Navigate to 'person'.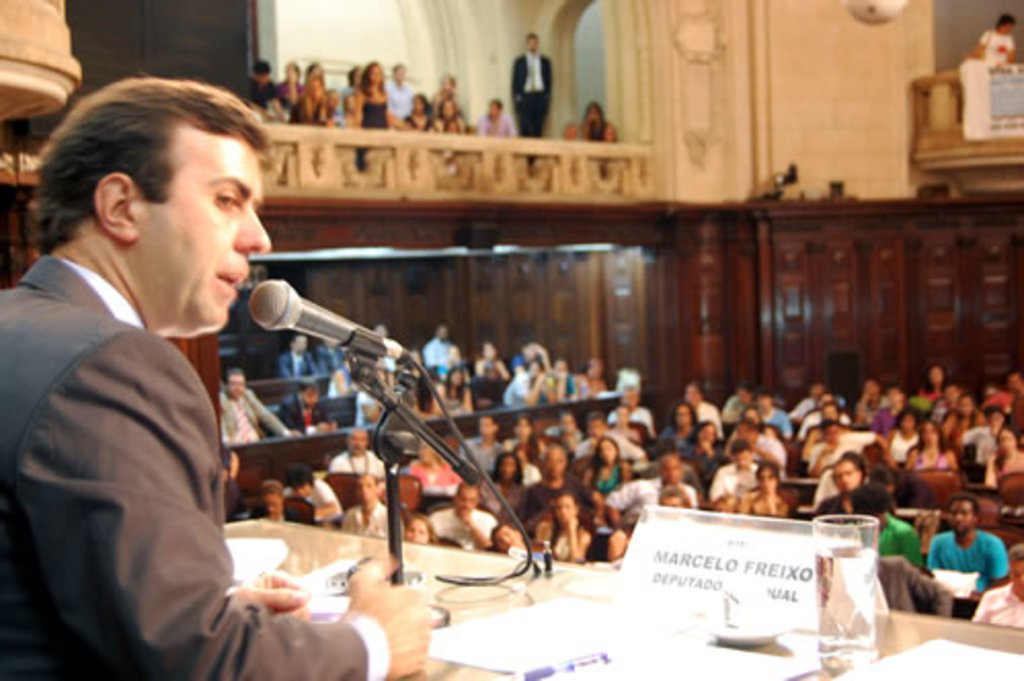
Navigation target: 509,29,558,164.
